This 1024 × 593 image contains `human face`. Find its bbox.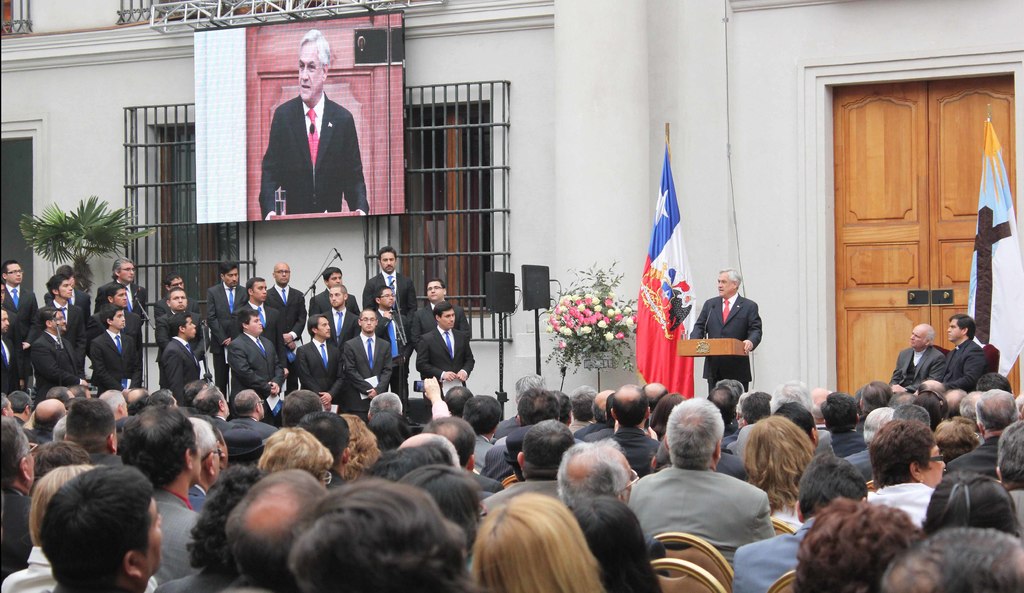
BBox(384, 250, 394, 271).
